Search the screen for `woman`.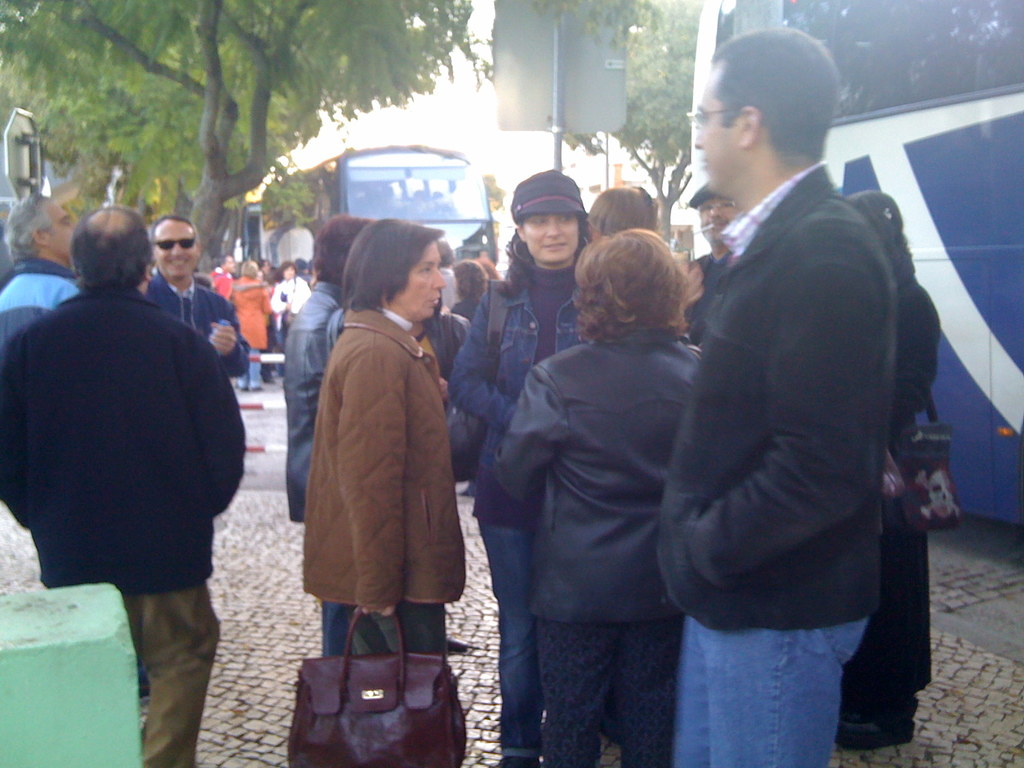
Found at BBox(221, 253, 275, 399).
